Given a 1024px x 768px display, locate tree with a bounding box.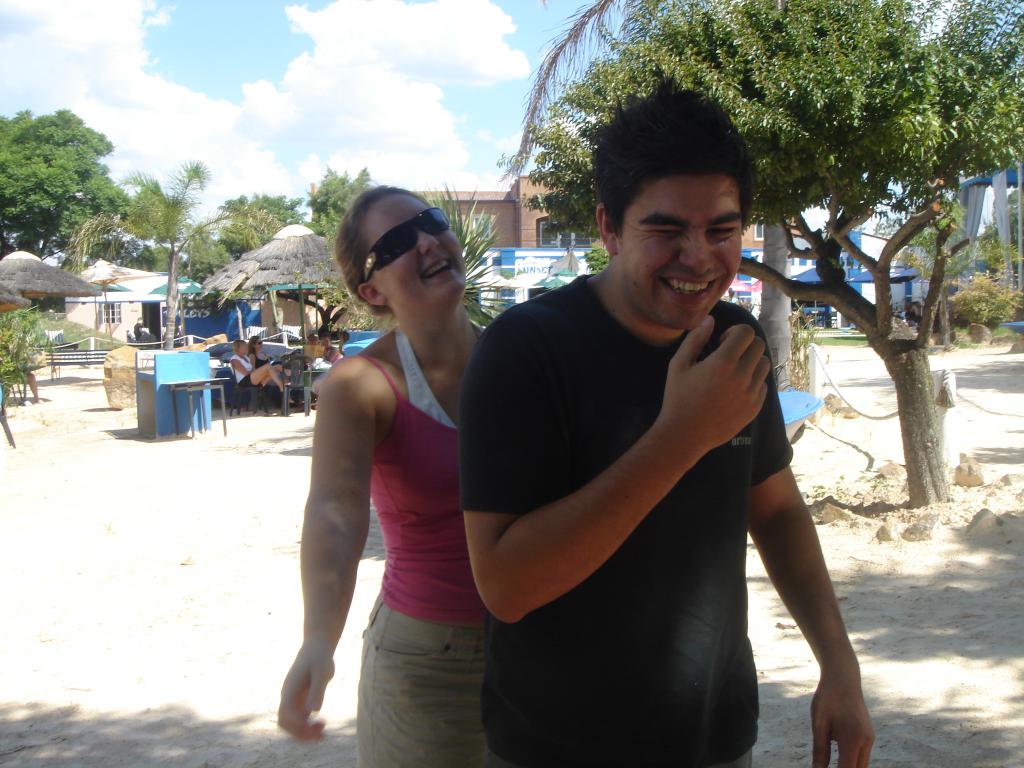
Located: region(492, 0, 817, 394).
